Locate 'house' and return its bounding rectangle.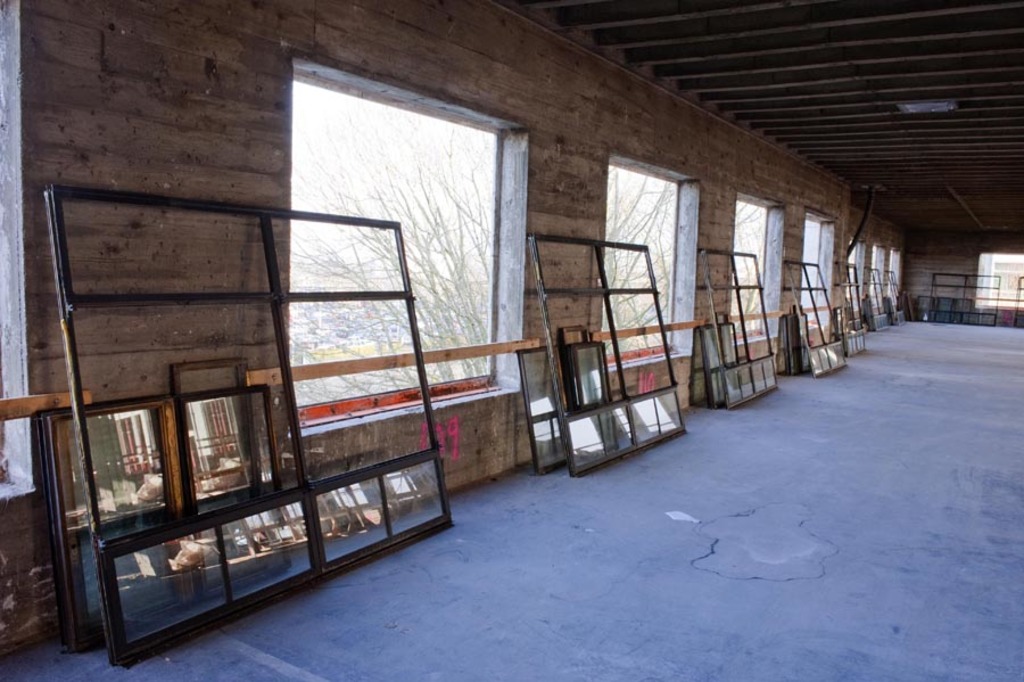
box(0, 0, 1023, 681).
